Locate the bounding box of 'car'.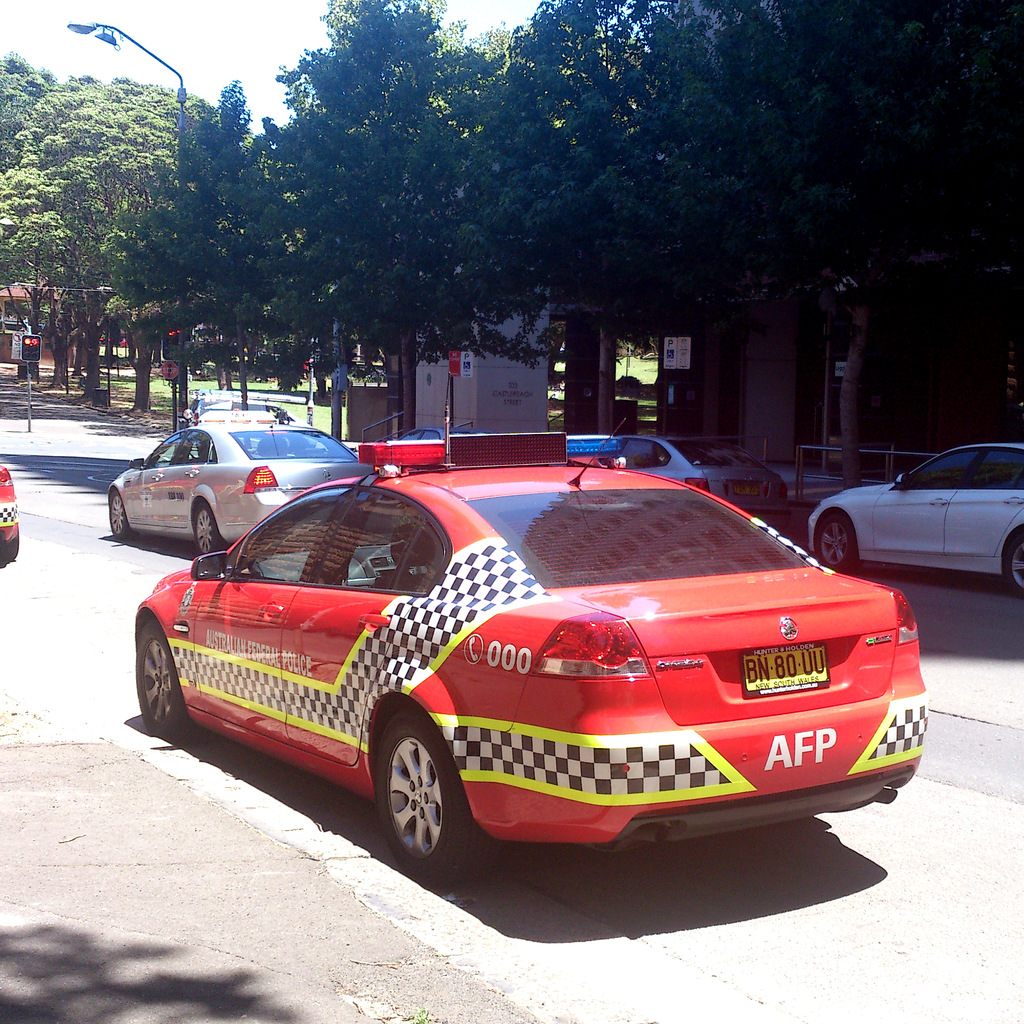
Bounding box: <region>403, 428, 480, 445</region>.
